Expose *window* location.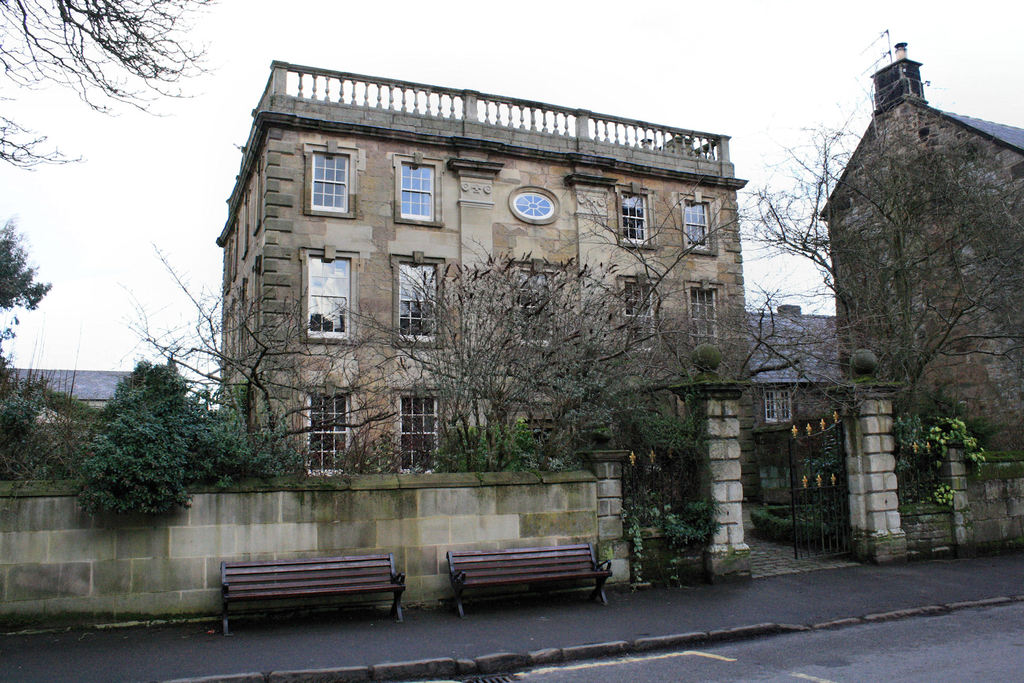
Exposed at pyautogui.locateOnScreen(676, 197, 717, 247).
